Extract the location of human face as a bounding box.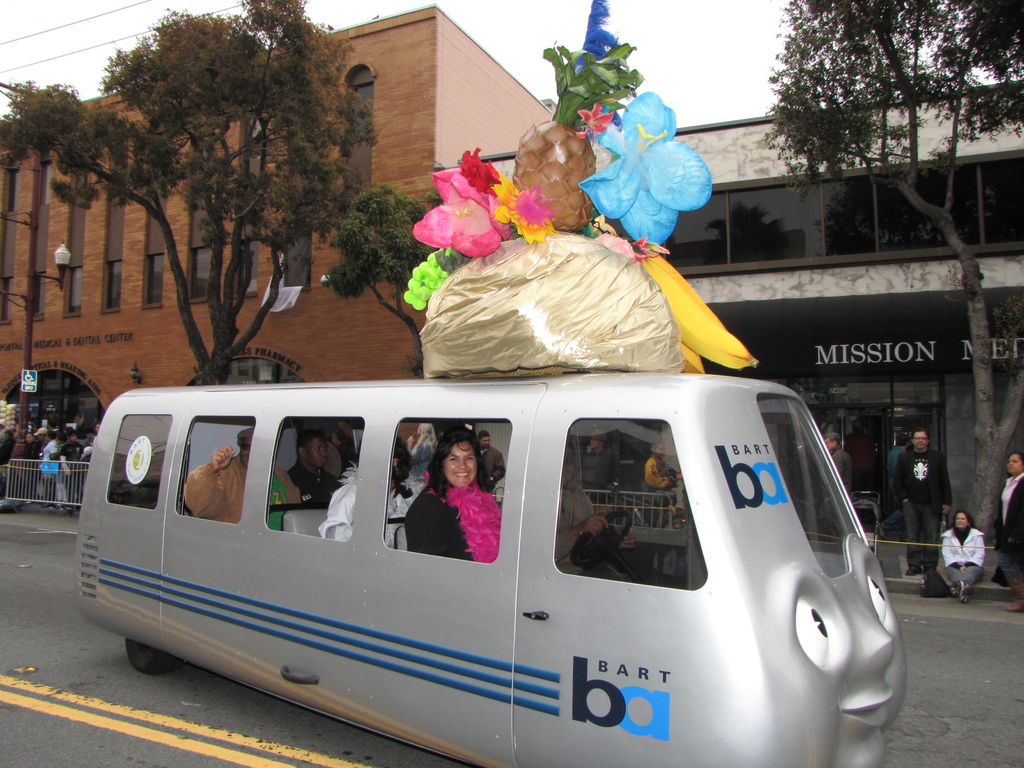
<box>1007,457,1019,472</box>.
